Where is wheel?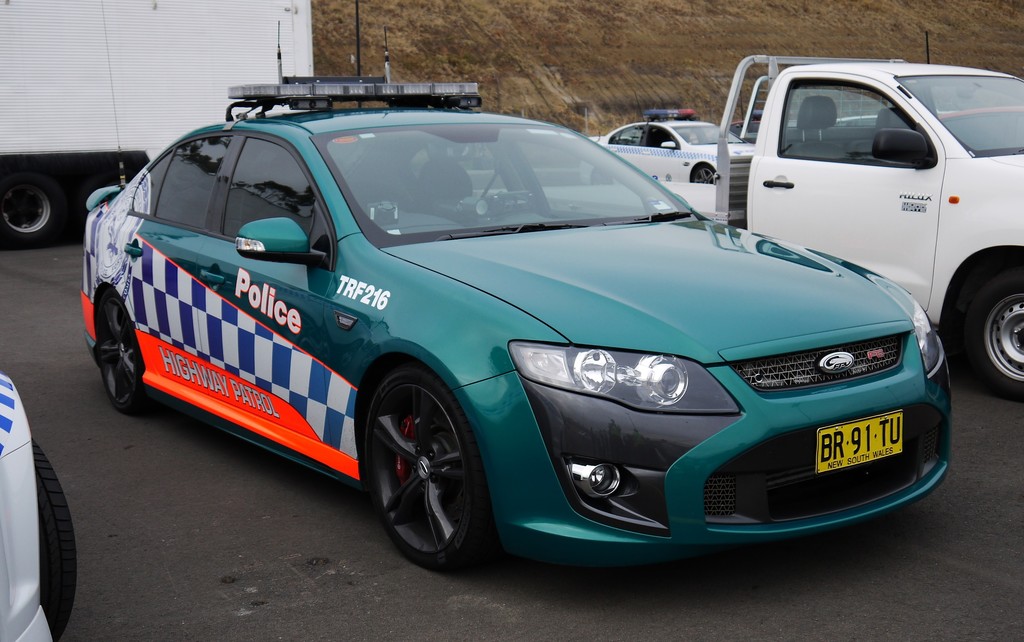
BBox(967, 272, 1023, 394).
